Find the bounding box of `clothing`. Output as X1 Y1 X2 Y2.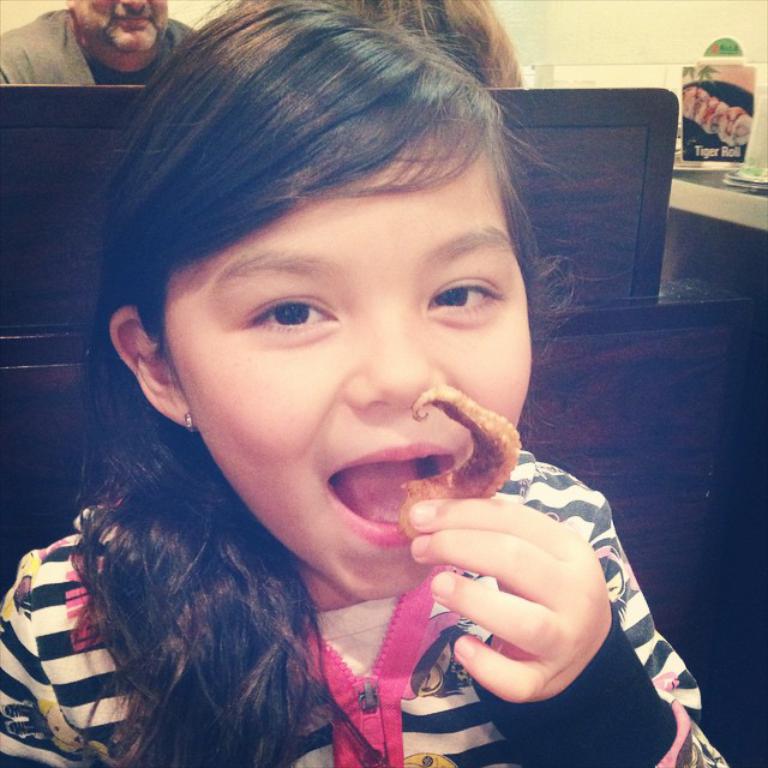
0 449 725 767.
